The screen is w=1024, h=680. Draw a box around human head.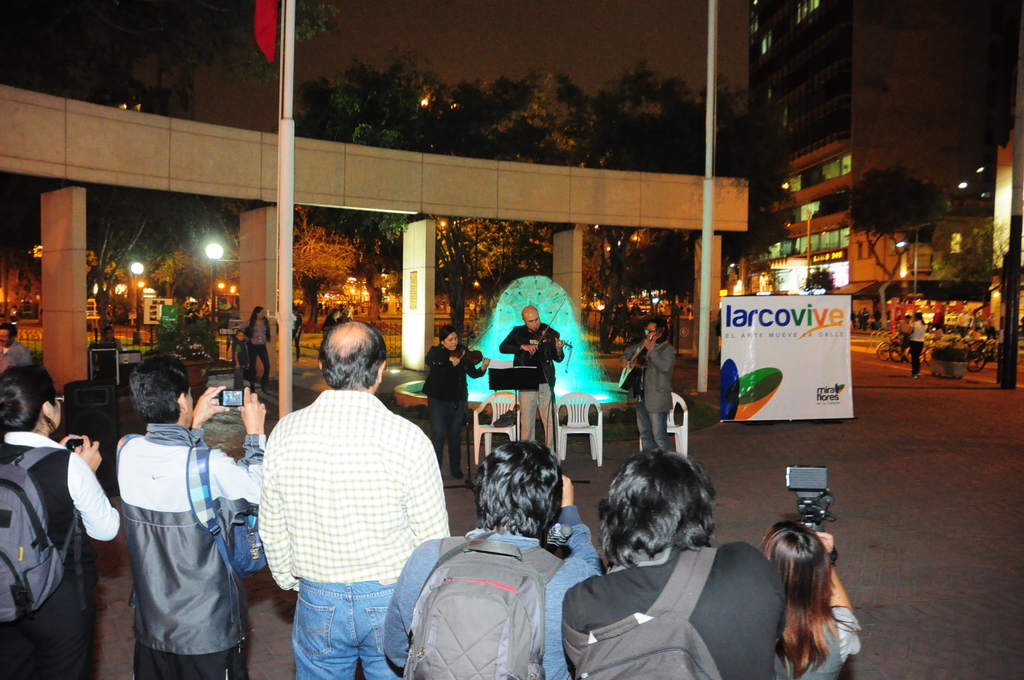
rect(101, 325, 113, 341).
